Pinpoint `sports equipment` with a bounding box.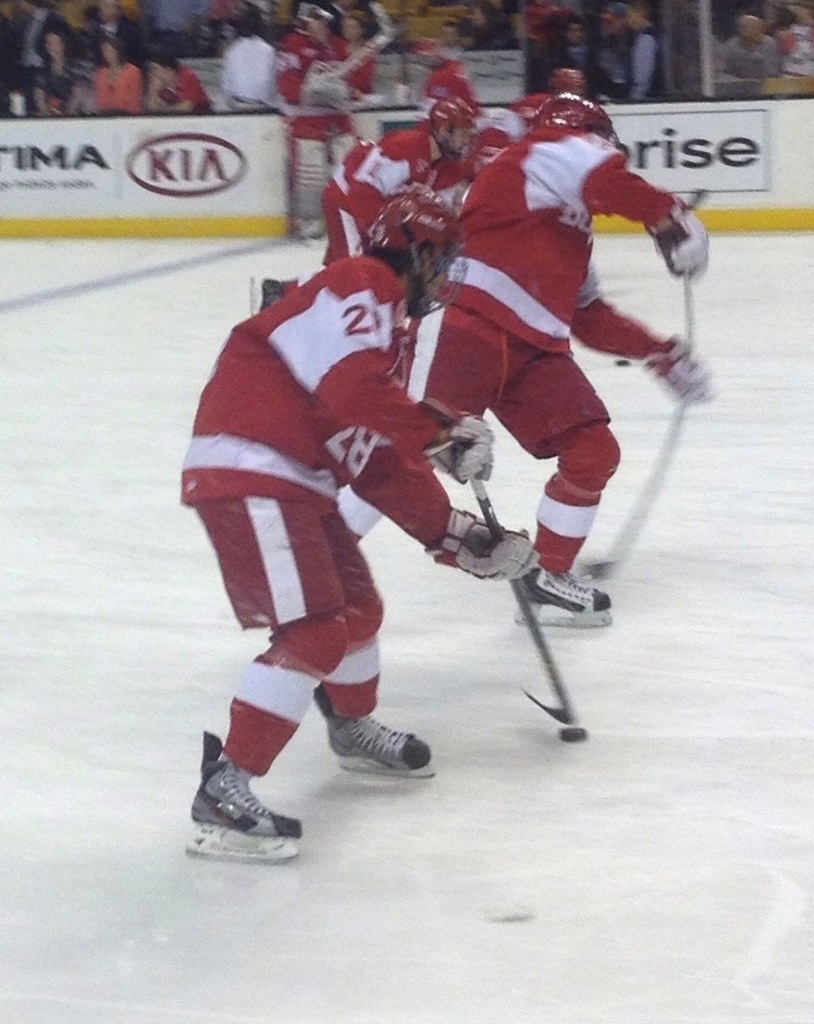
<region>643, 205, 710, 278</region>.
